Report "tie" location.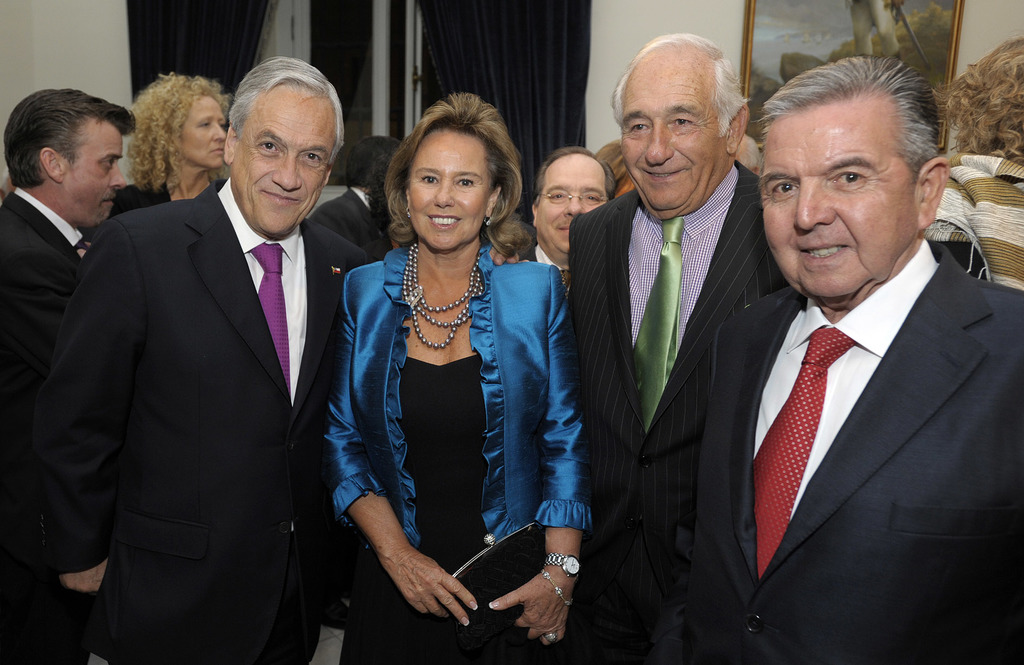
Report: (x1=753, y1=327, x2=858, y2=583).
